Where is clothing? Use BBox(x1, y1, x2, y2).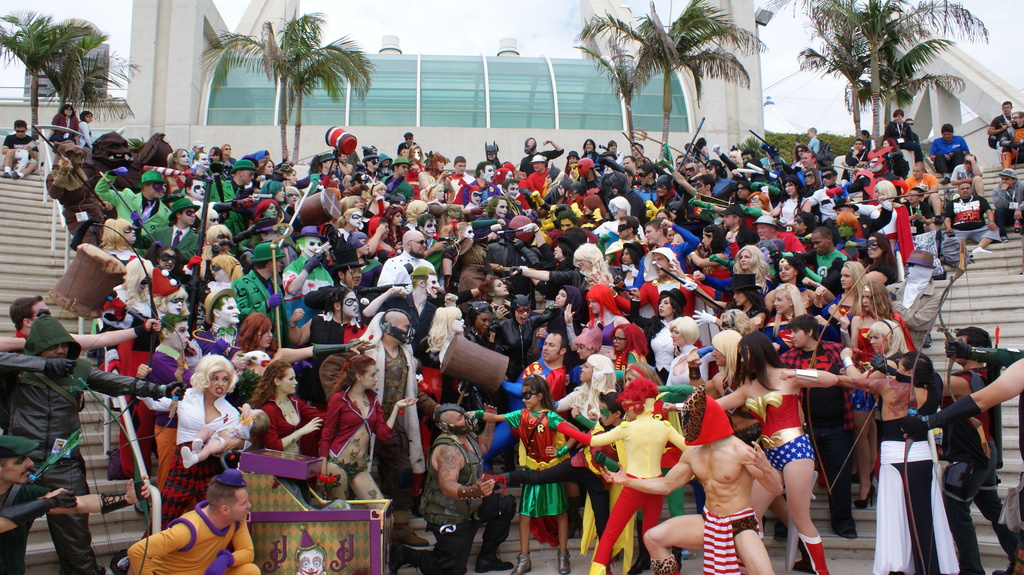
BBox(490, 235, 560, 264).
